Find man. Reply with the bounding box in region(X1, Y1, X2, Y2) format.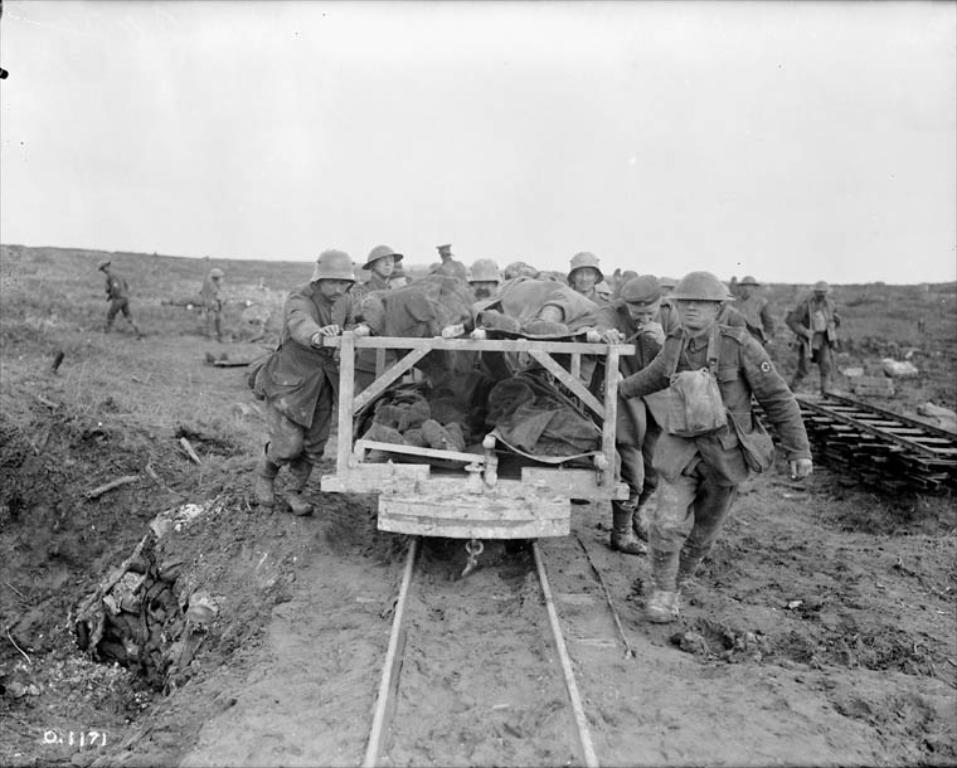
region(92, 256, 137, 332).
